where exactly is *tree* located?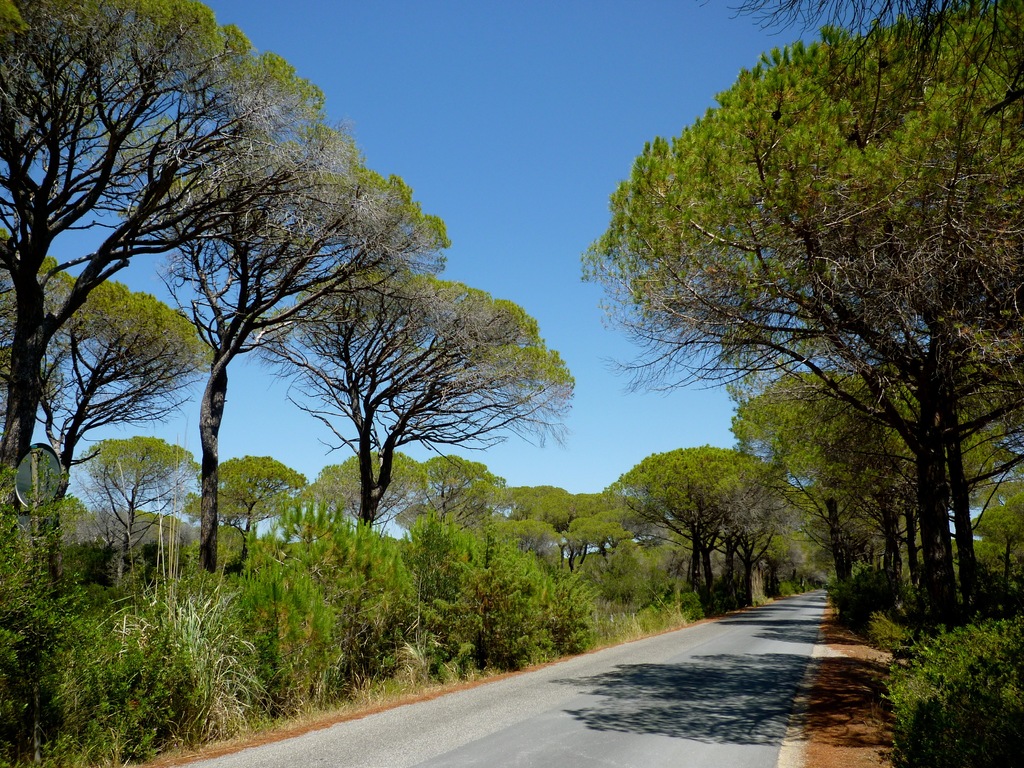
Its bounding box is x1=419 y1=456 x2=504 y2=537.
